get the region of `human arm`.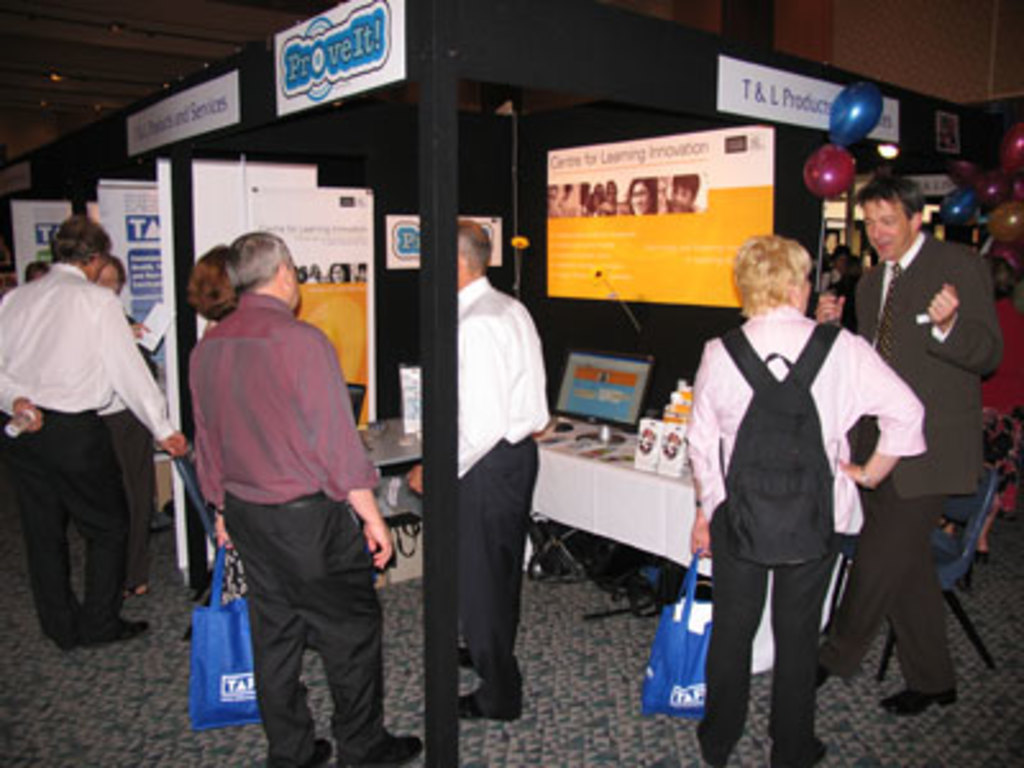
box=[835, 338, 932, 492].
